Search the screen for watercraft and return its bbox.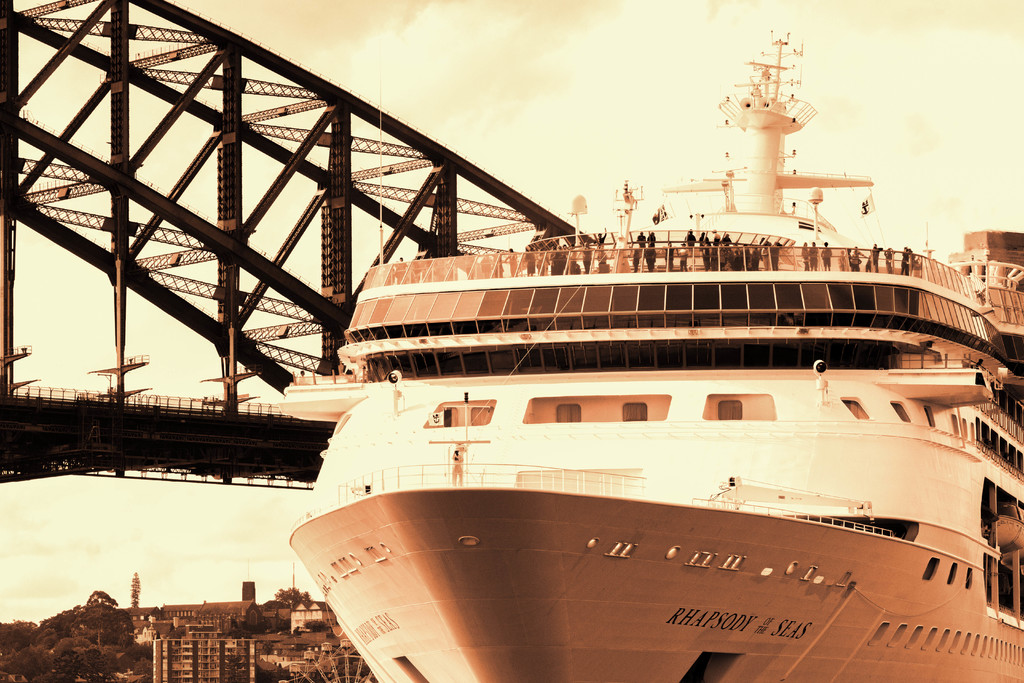
Found: detection(204, 42, 1023, 663).
